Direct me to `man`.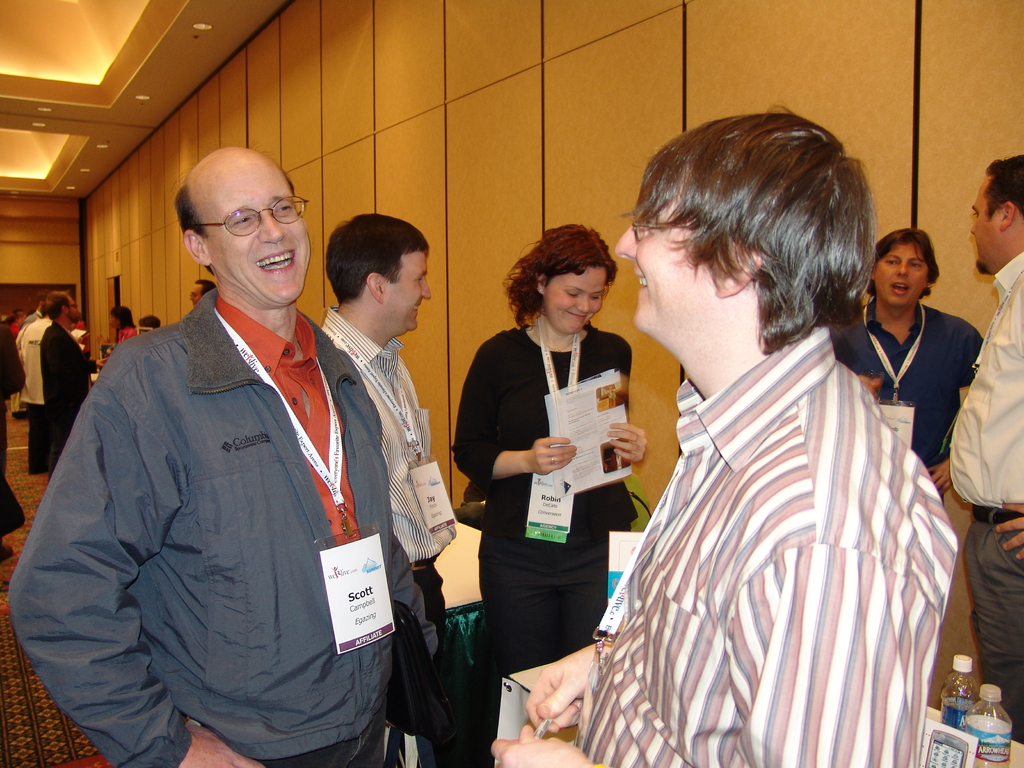
Direction: <region>316, 213, 459, 767</region>.
